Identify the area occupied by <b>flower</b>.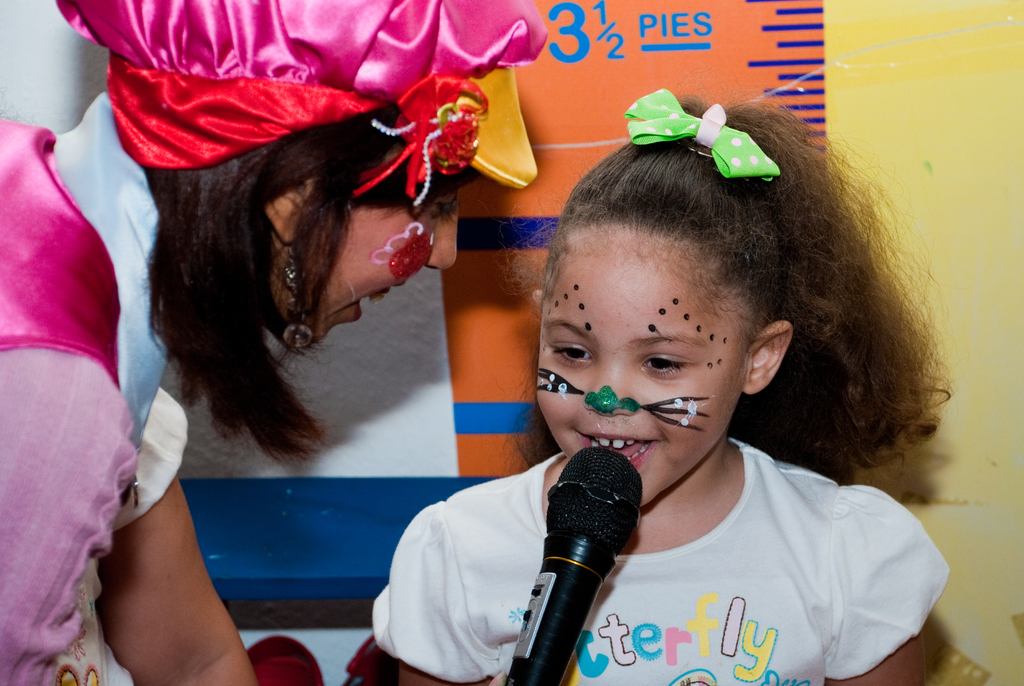
Area: (x1=366, y1=57, x2=503, y2=192).
